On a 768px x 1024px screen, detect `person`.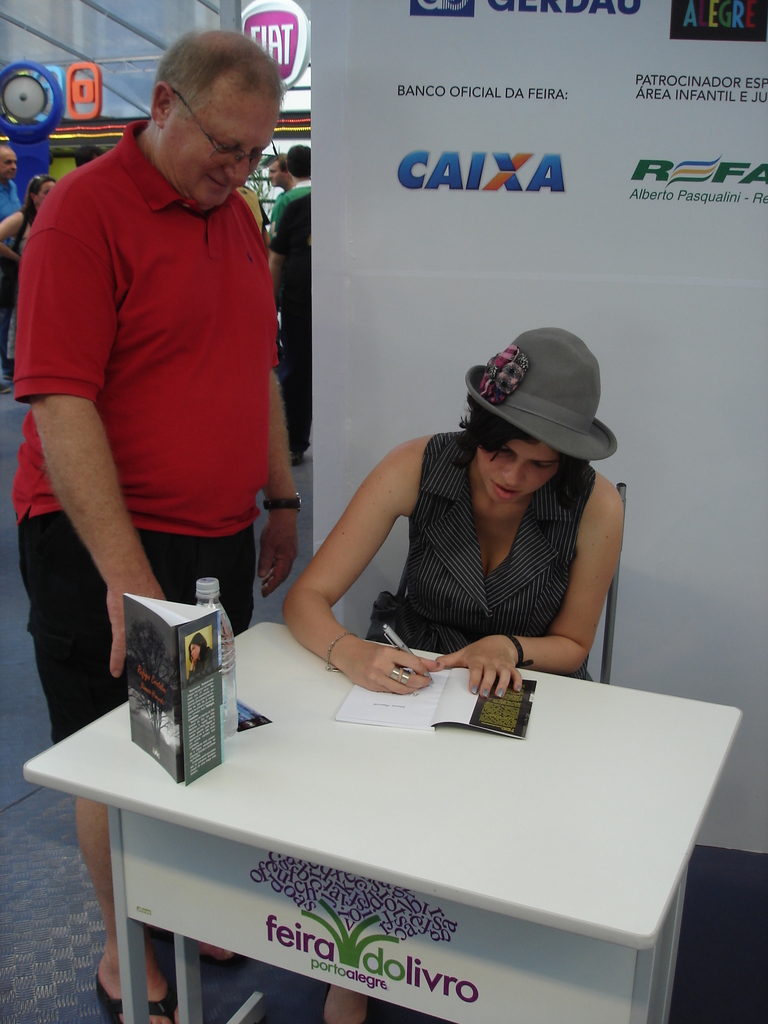
(0, 170, 58, 359).
